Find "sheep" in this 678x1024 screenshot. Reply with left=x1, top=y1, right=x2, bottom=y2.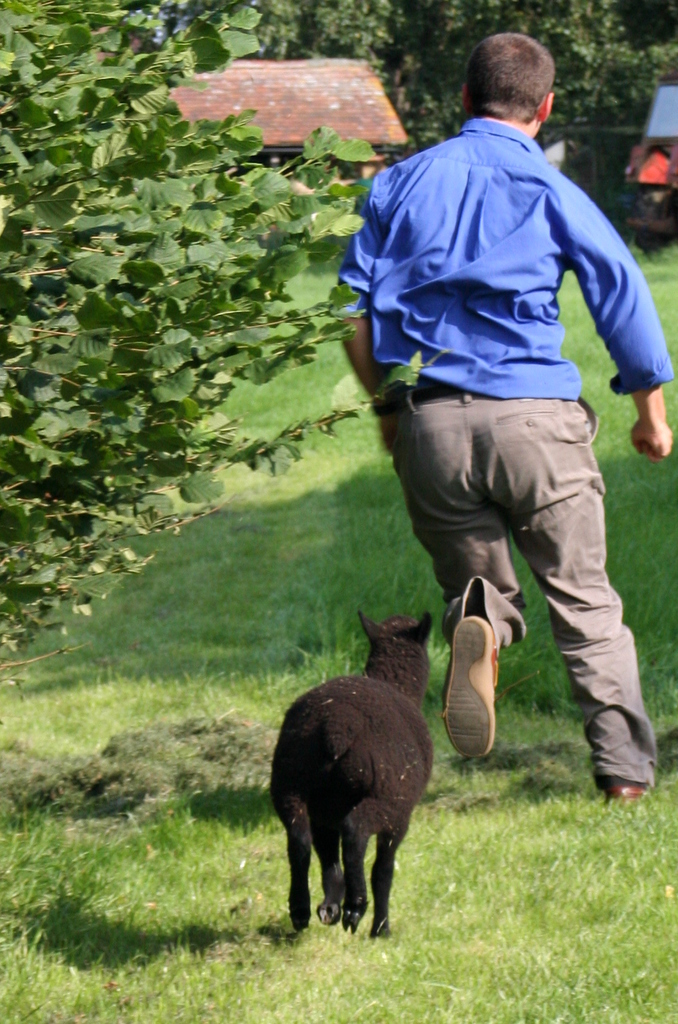
left=259, top=603, right=448, bottom=924.
